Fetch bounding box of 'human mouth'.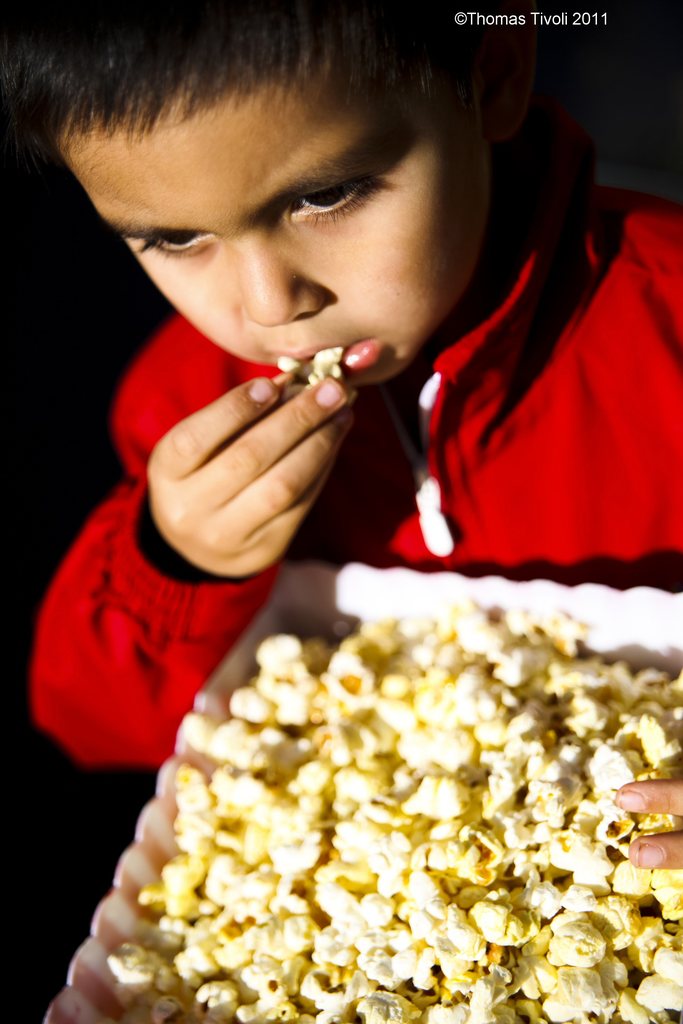
Bbox: (270, 342, 383, 371).
